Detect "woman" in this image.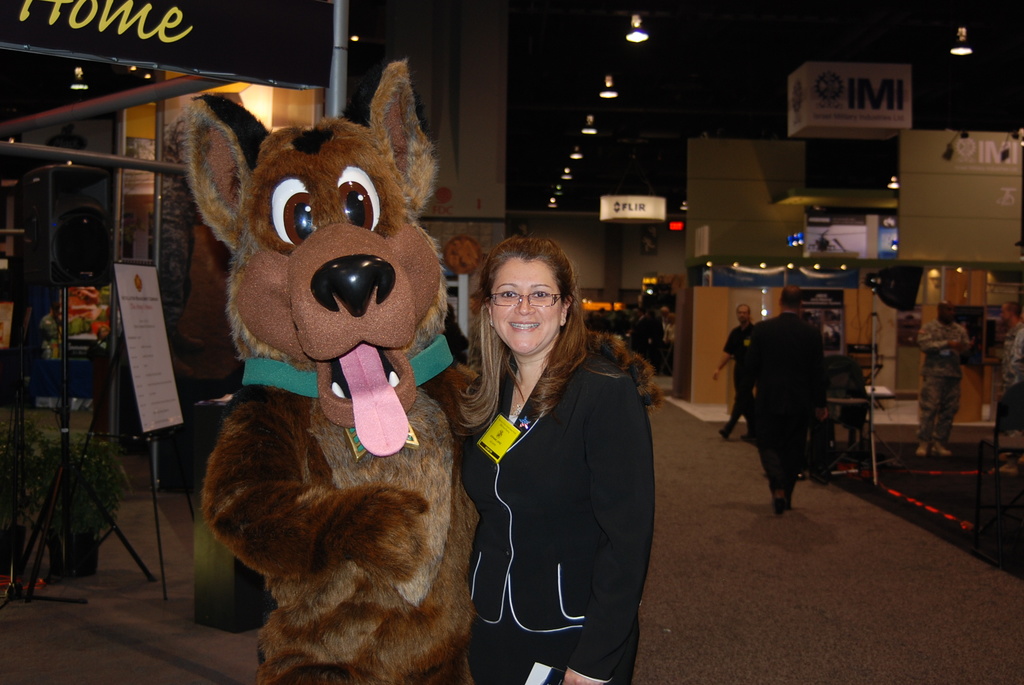
Detection: {"left": 449, "top": 233, "right": 668, "bottom": 684}.
